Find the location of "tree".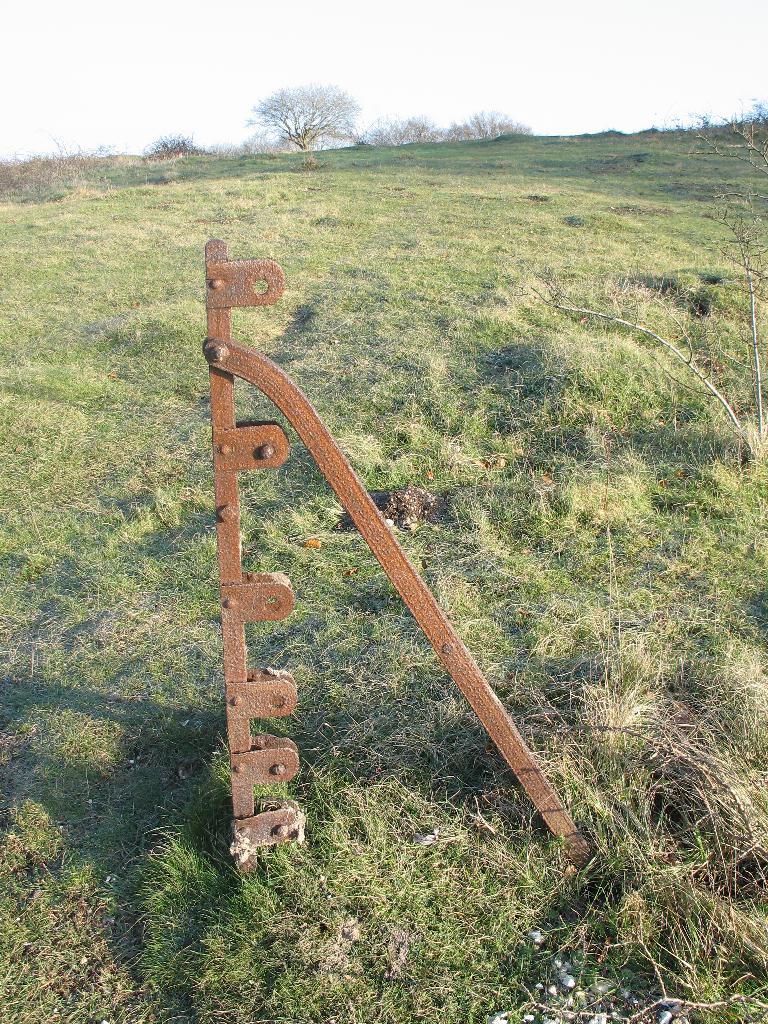
Location: Rect(360, 104, 534, 143).
